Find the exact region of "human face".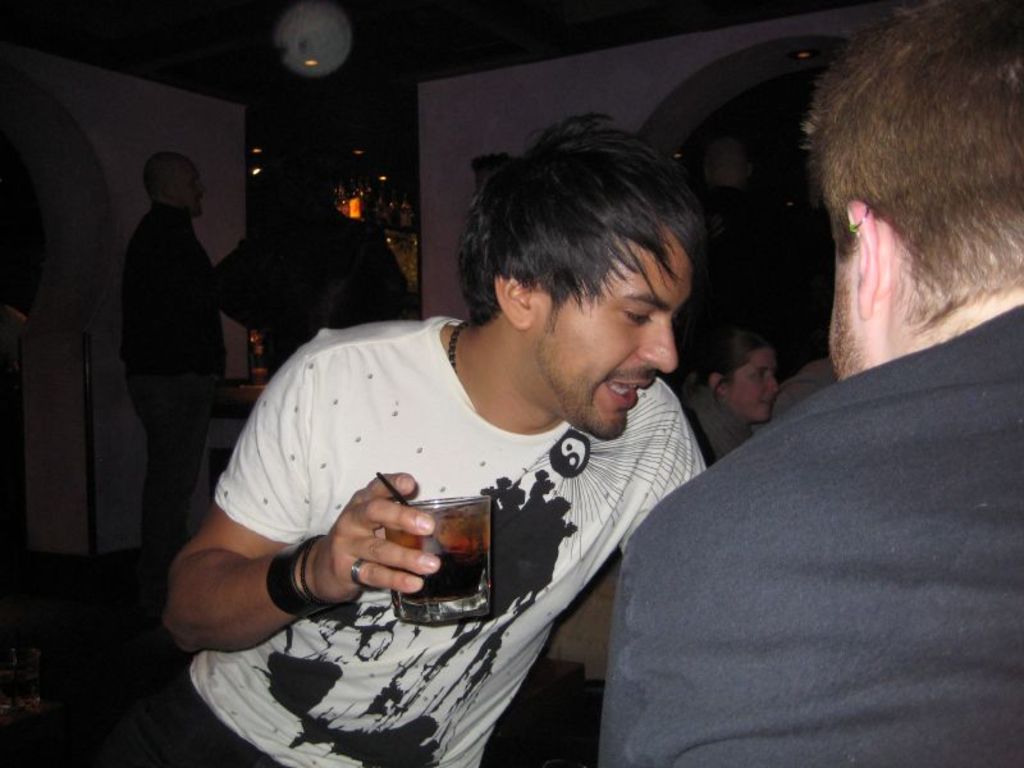
Exact region: {"left": 170, "top": 164, "right": 204, "bottom": 212}.
